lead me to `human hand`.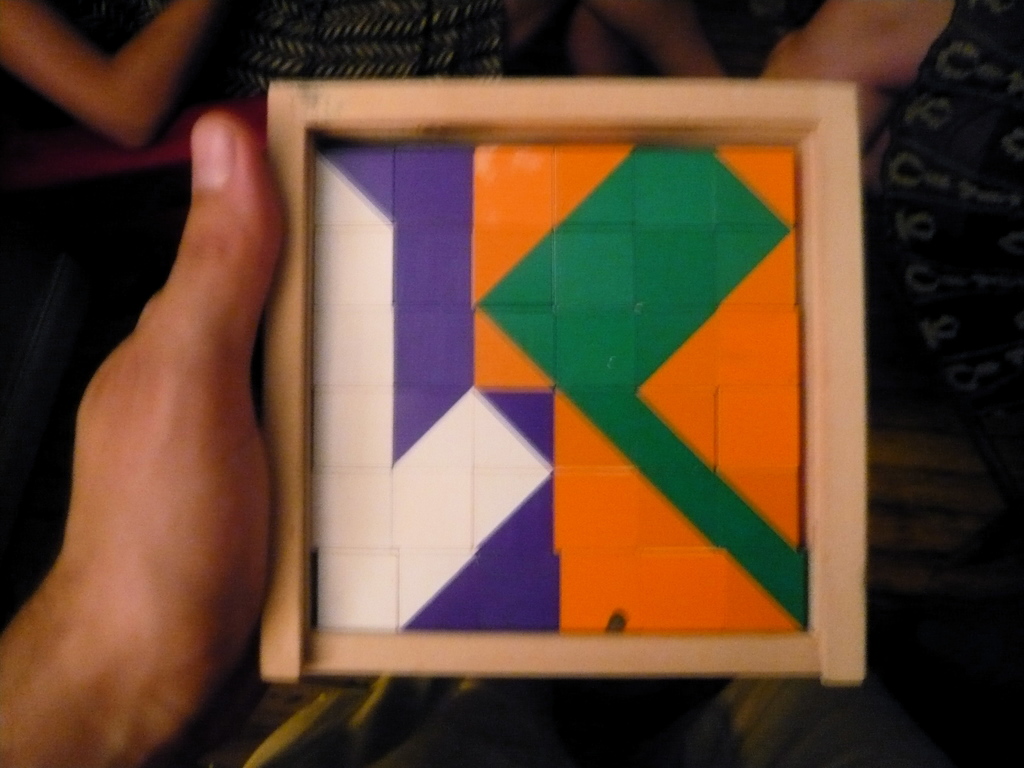
Lead to (left=15, top=141, right=294, bottom=741).
